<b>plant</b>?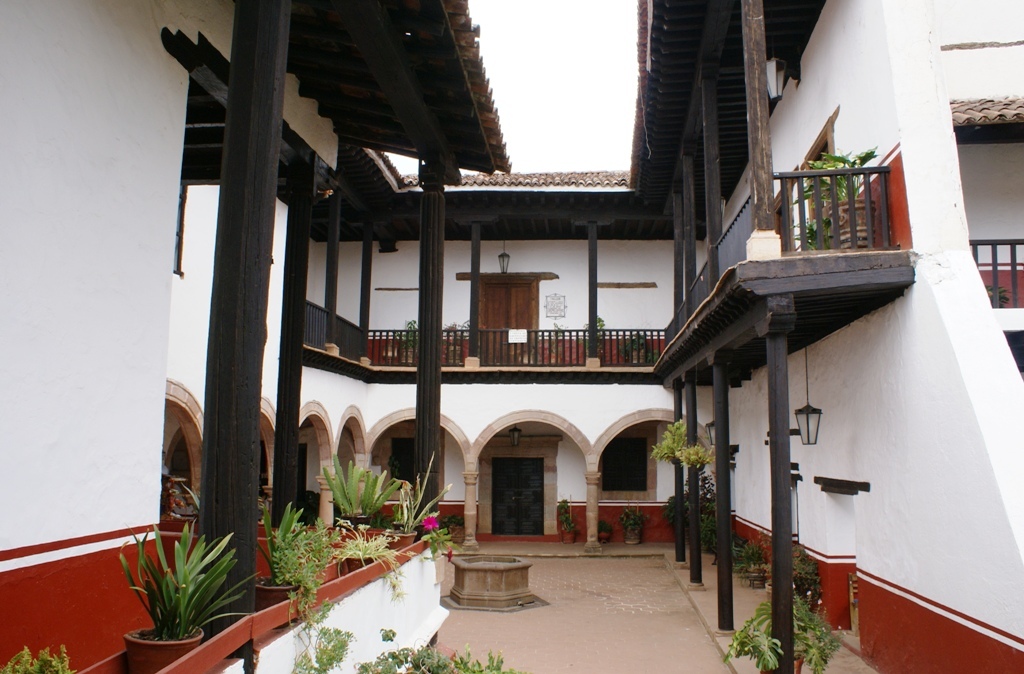
left=413, top=509, right=460, bottom=557
